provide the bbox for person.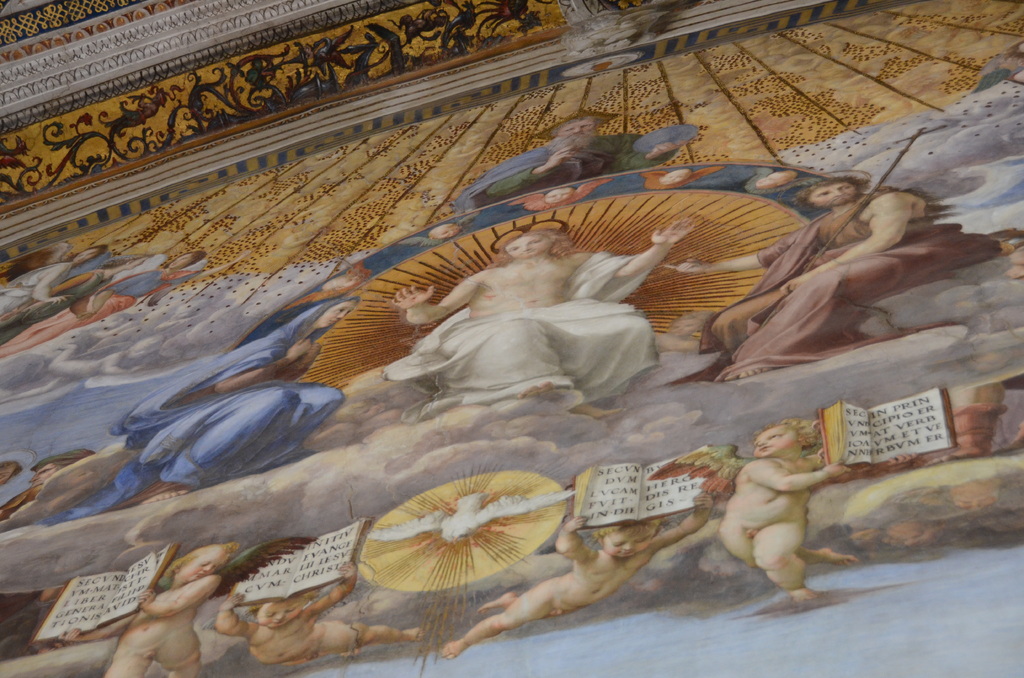
{"left": 0, "top": 251, "right": 254, "bottom": 357}.
